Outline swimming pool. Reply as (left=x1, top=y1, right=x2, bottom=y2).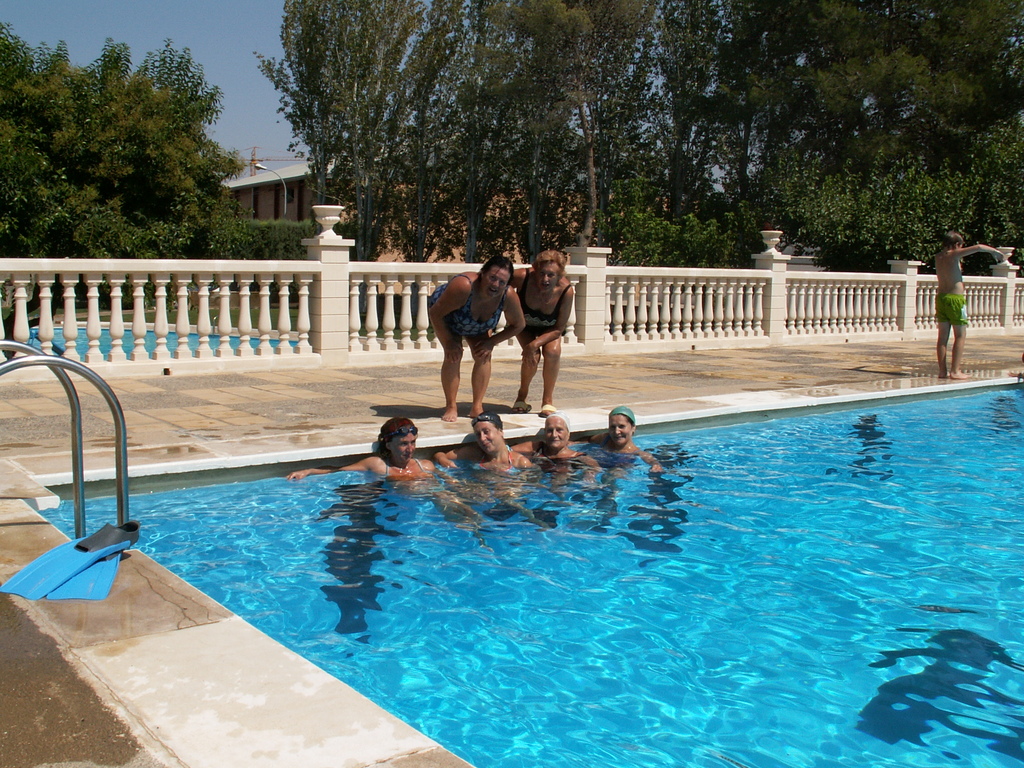
(left=33, top=380, right=1023, bottom=767).
